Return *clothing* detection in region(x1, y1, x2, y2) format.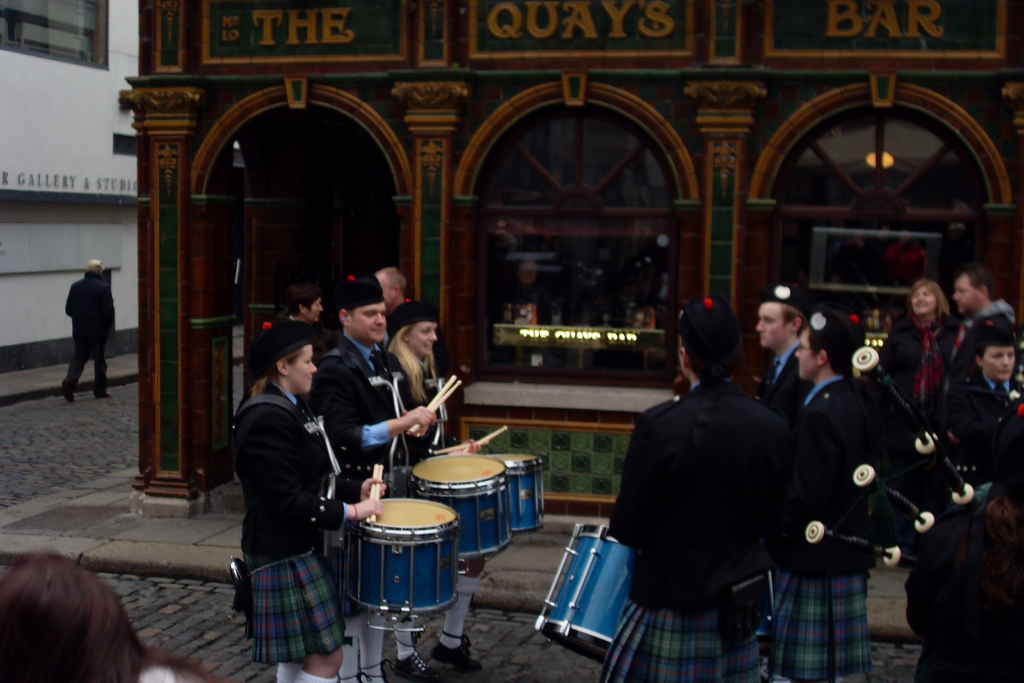
region(613, 383, 810, 619).
